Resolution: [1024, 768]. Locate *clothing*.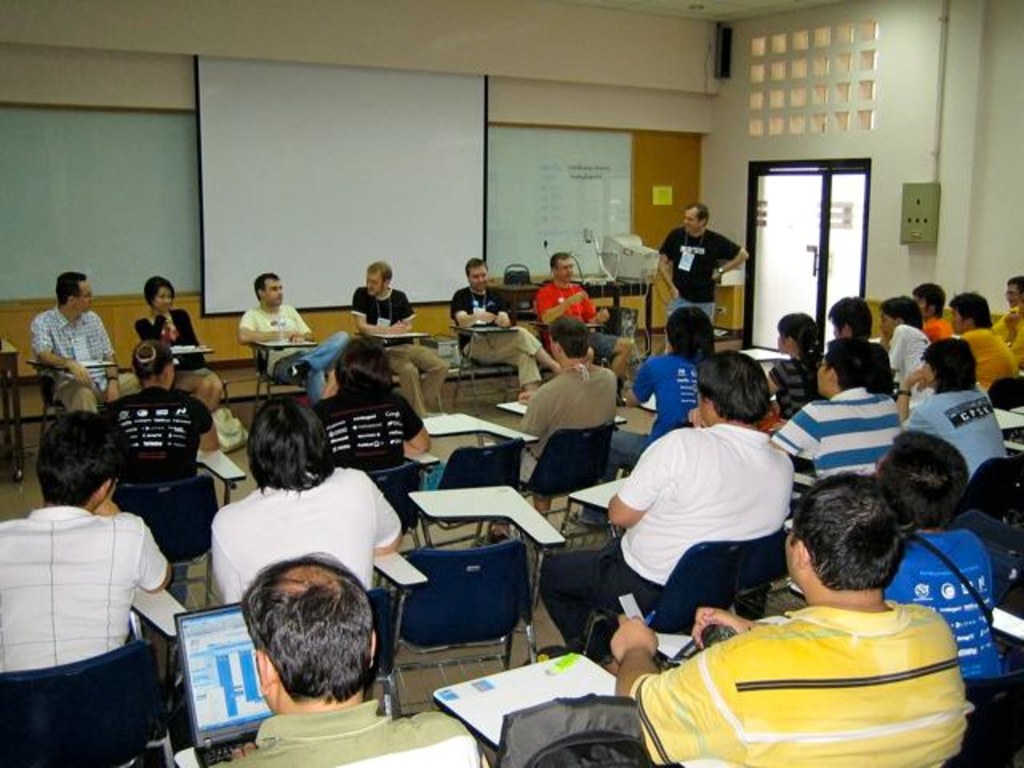
618 592 1022 766.
